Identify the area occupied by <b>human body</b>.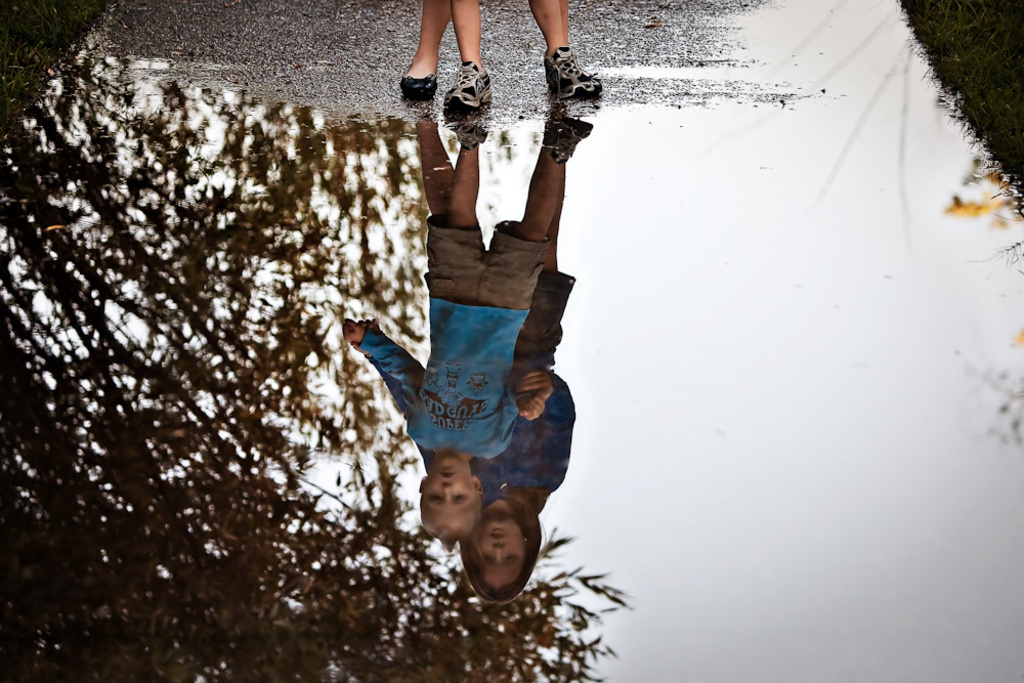
Area: box(340, 115, 586, 538).
